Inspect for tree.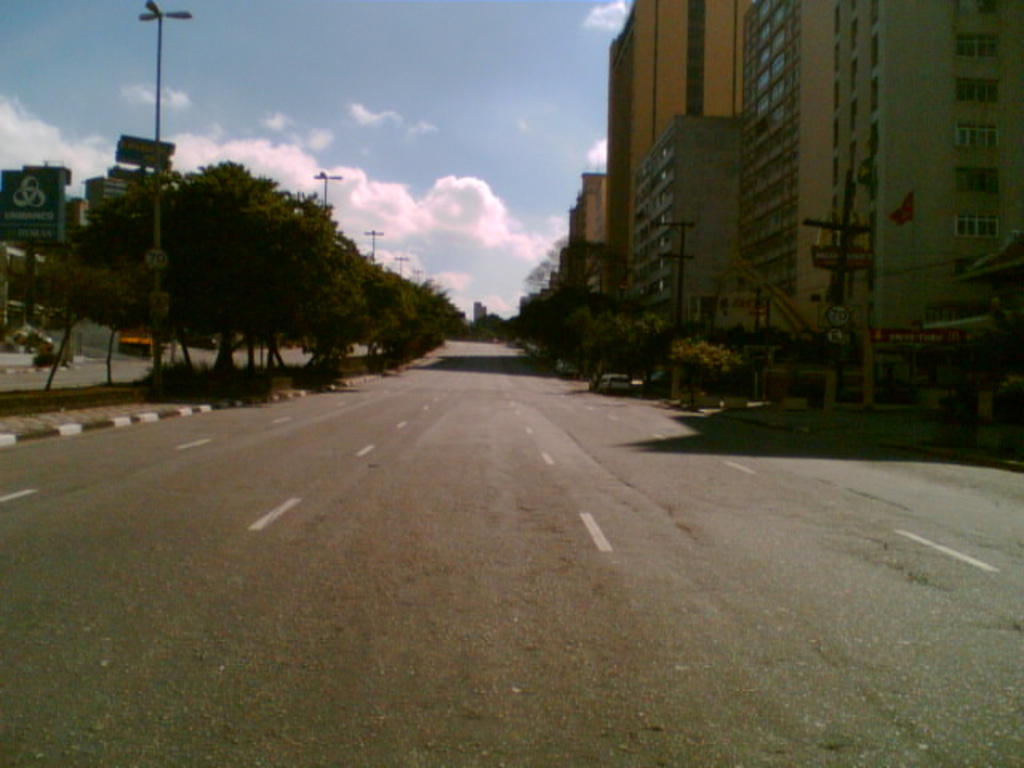
Inspection: 394 266 466 376.
